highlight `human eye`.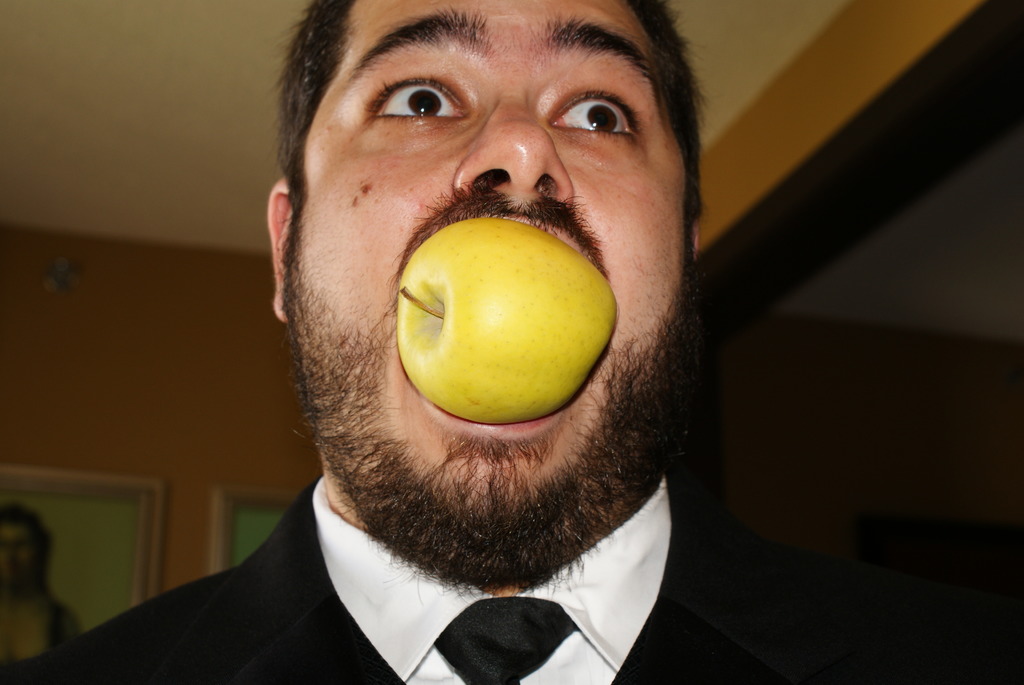
Highlighted region: 554,70,641,145.
